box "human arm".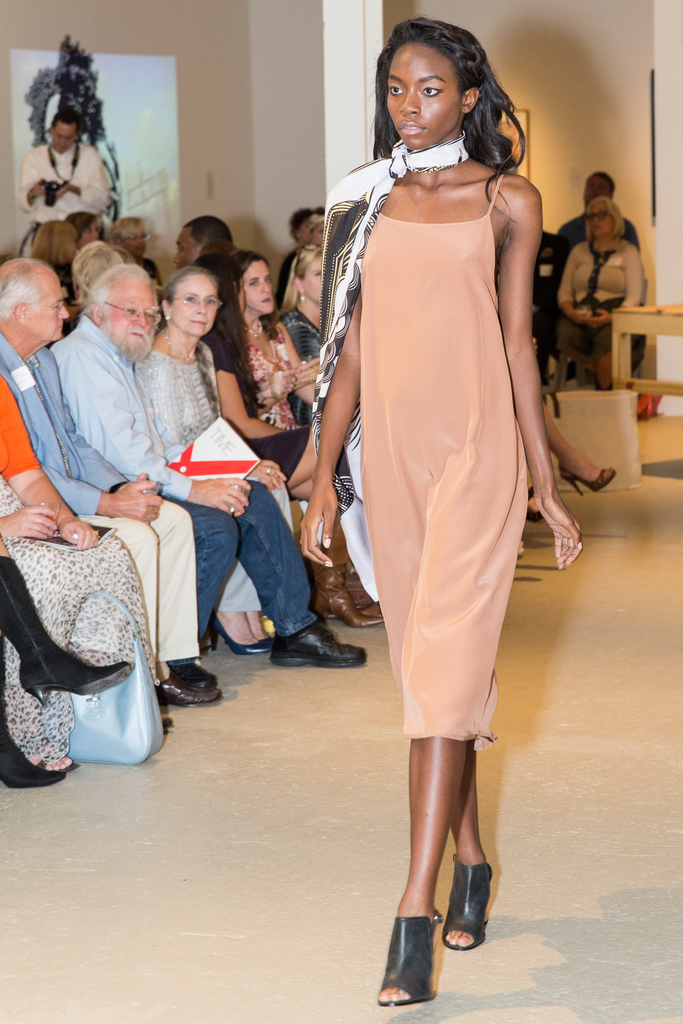
x1=0 y1=370 x2=95 y2=550.
